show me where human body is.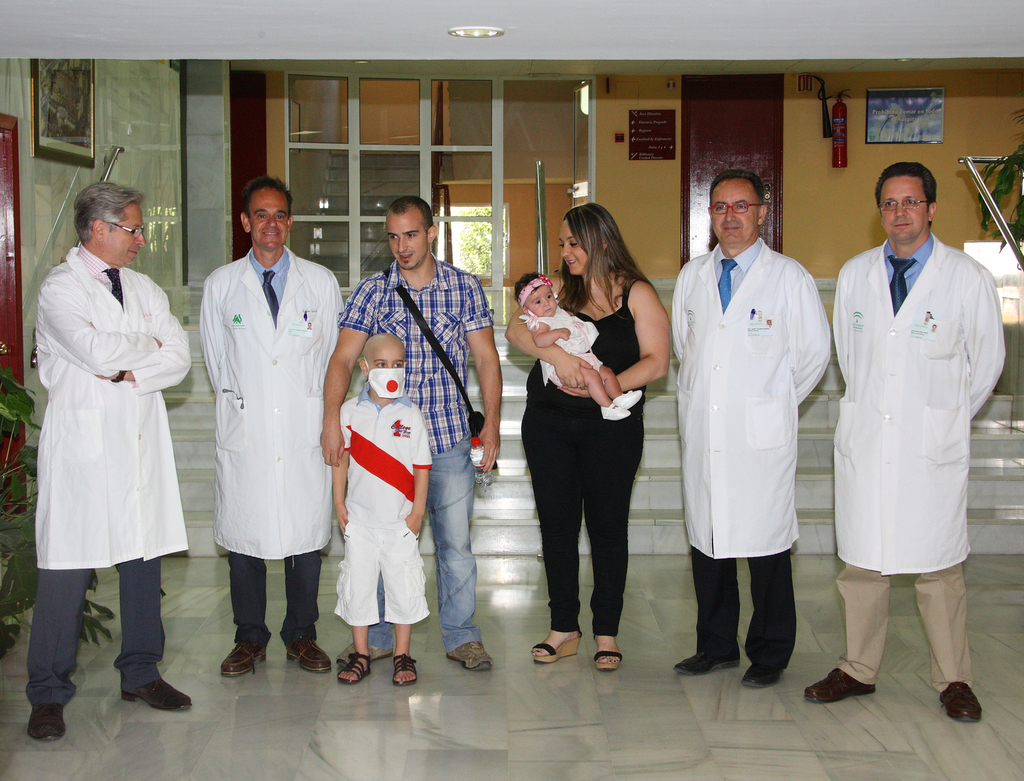
human body is at {"x1": 523, "y1": 200, "x2": 677, "y2": 672}.
